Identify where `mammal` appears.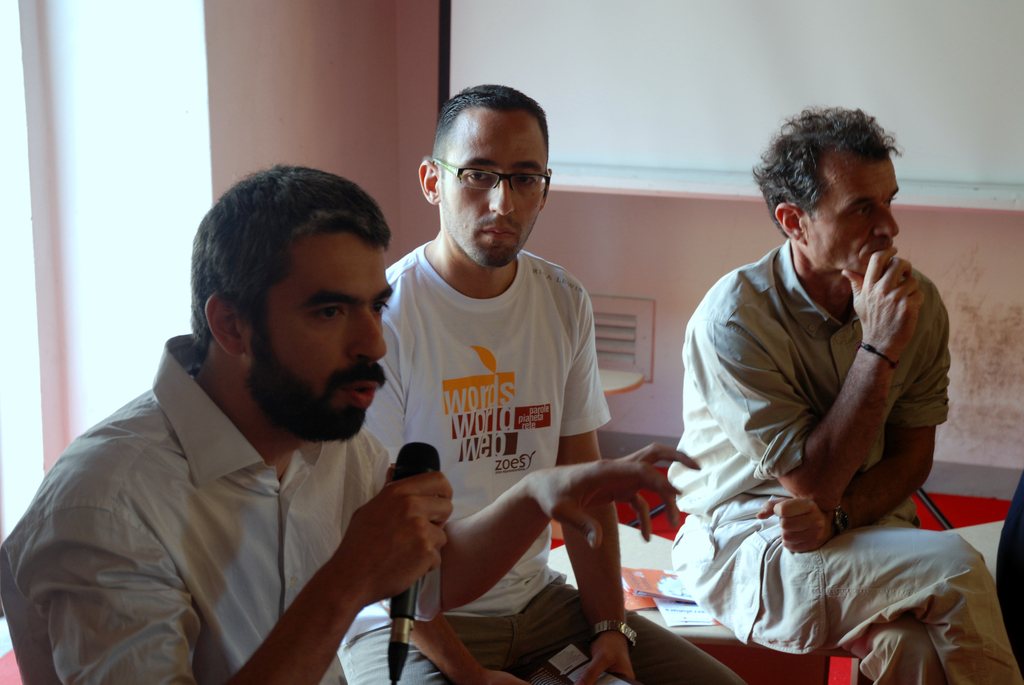
Appears at <region>636, 139, 984, 677</region>.
